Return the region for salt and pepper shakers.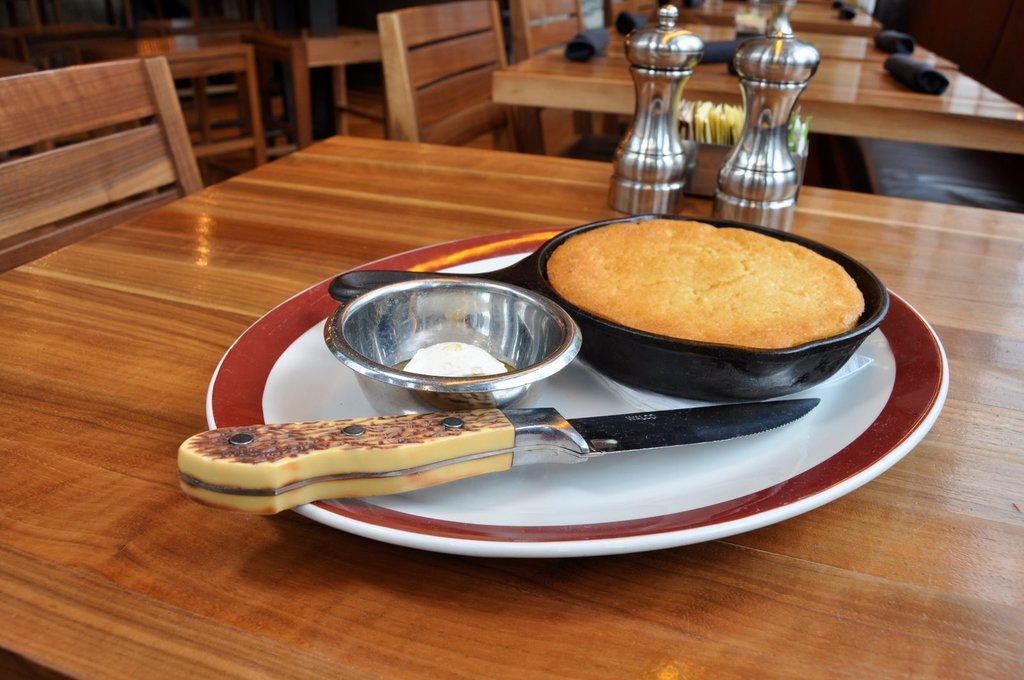
{"left": 715, "top": 7, "right": 822, "bottom": 213}.
